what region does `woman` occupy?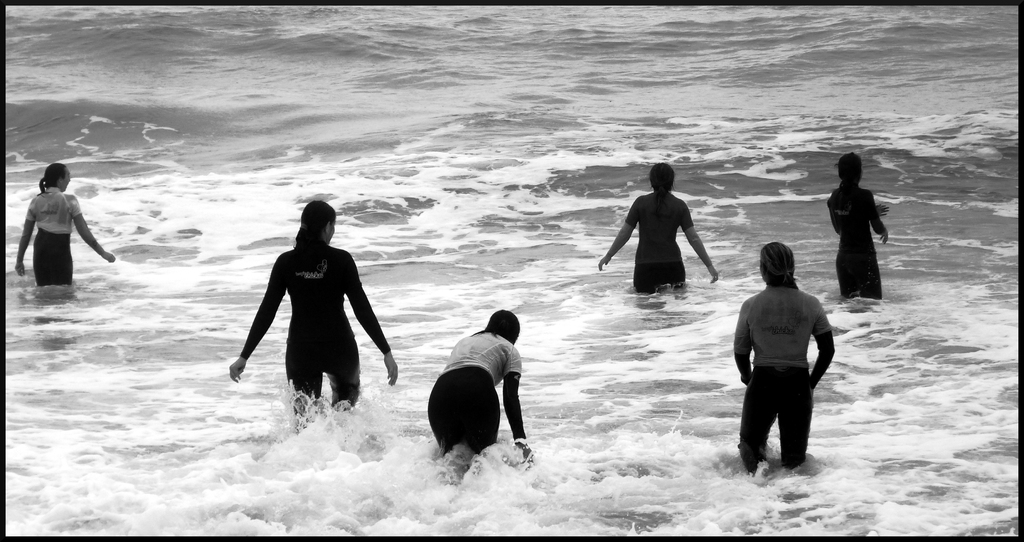
box(240, 200, 381, 418).
